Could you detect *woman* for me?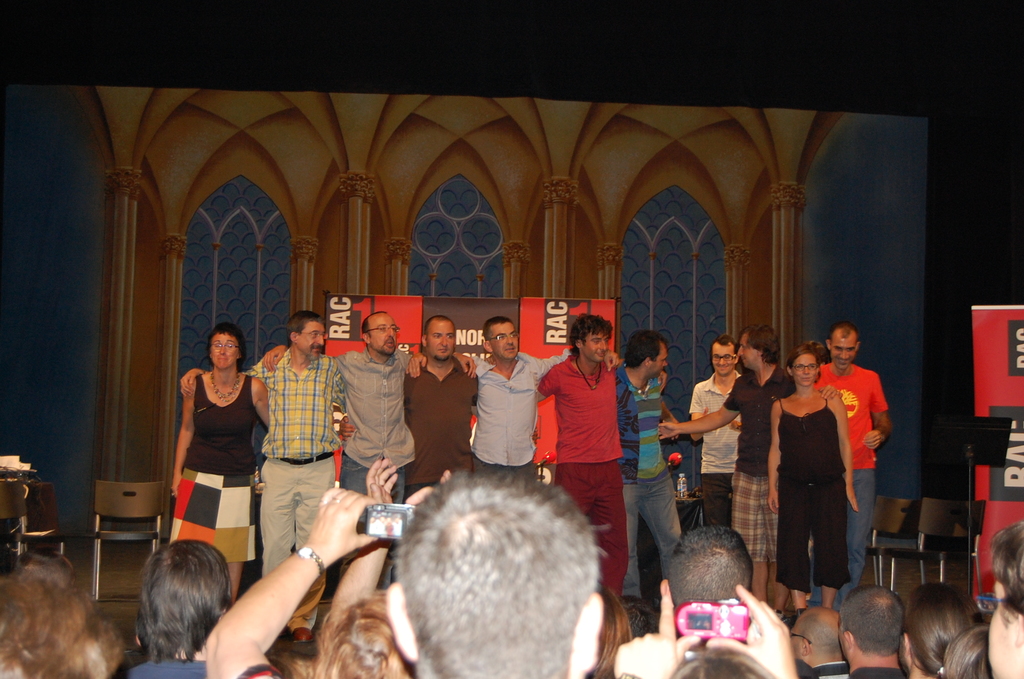
Detection result: select_region(160, 317, 263, 555).
